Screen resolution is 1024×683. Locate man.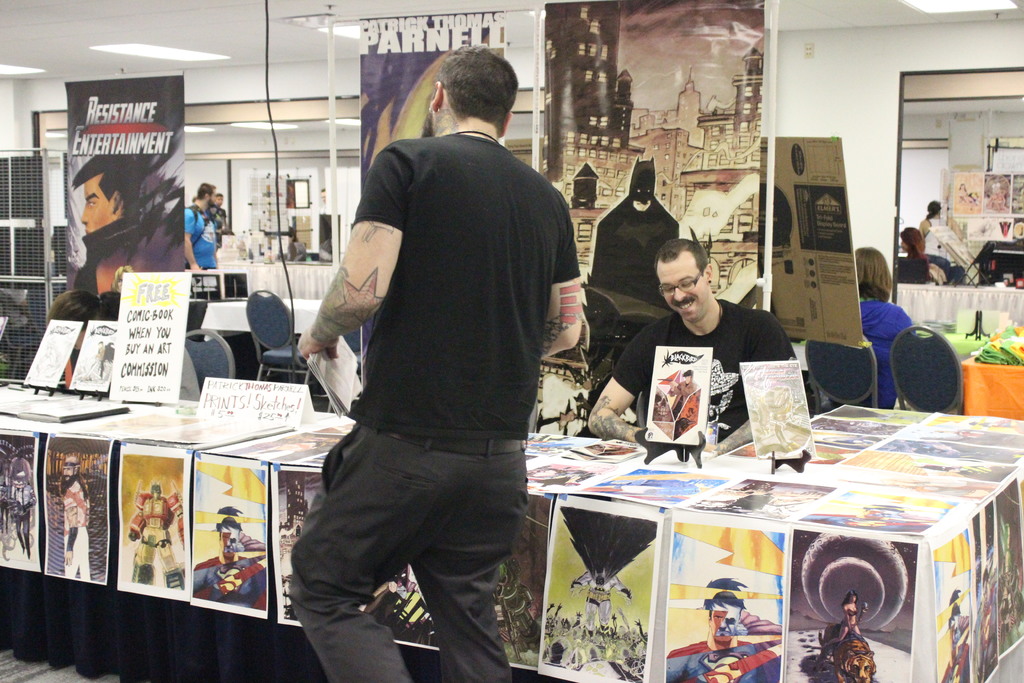
<region>92, 290, 121, 323</region>.
